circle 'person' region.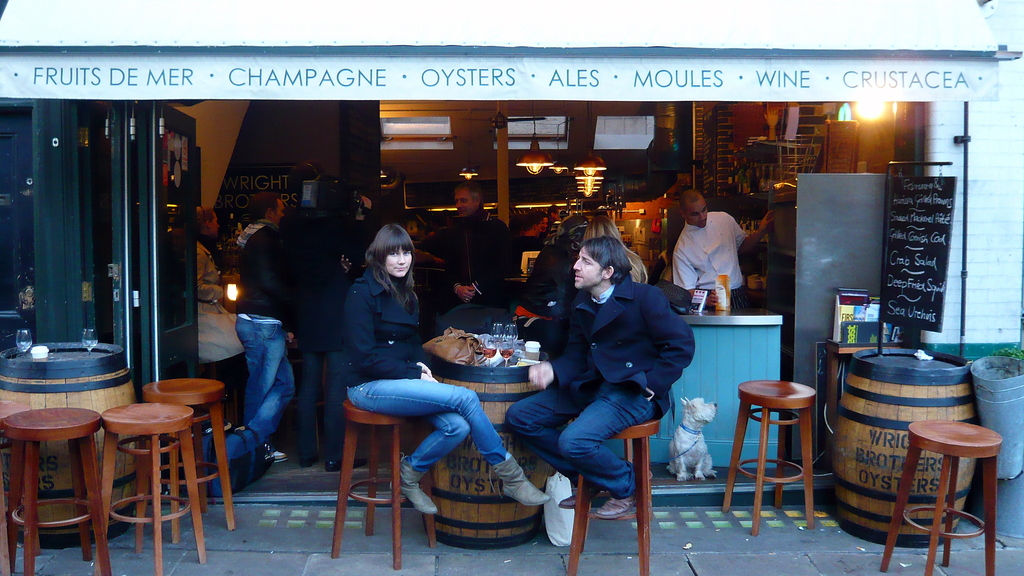
Region: BBox(668, 188, 763, 317).
